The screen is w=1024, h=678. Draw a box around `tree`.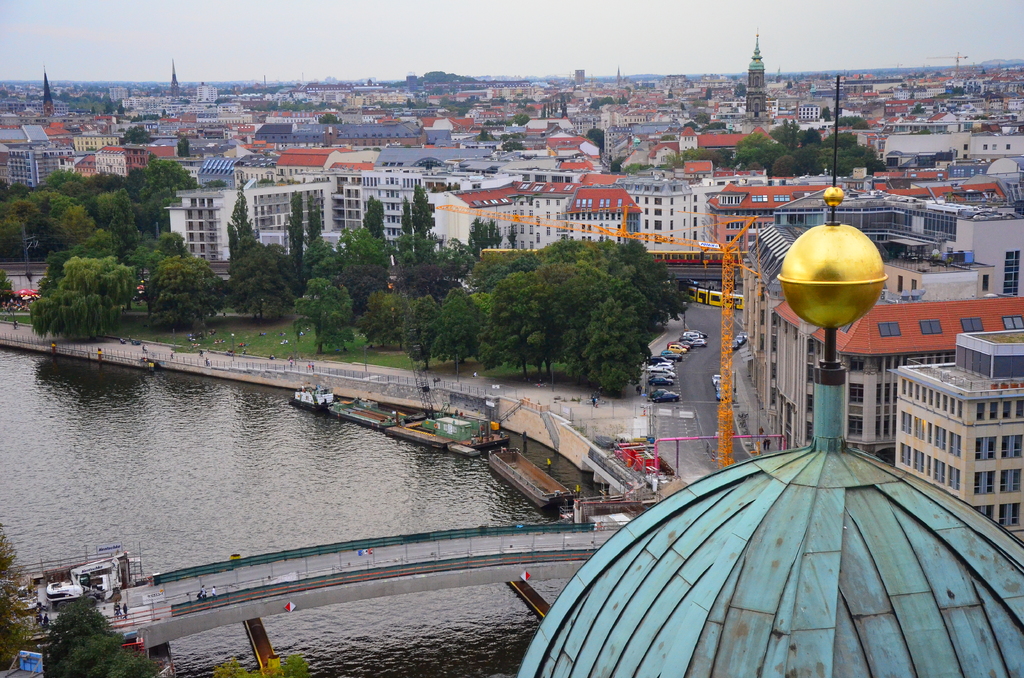
[1,201,10,216].
